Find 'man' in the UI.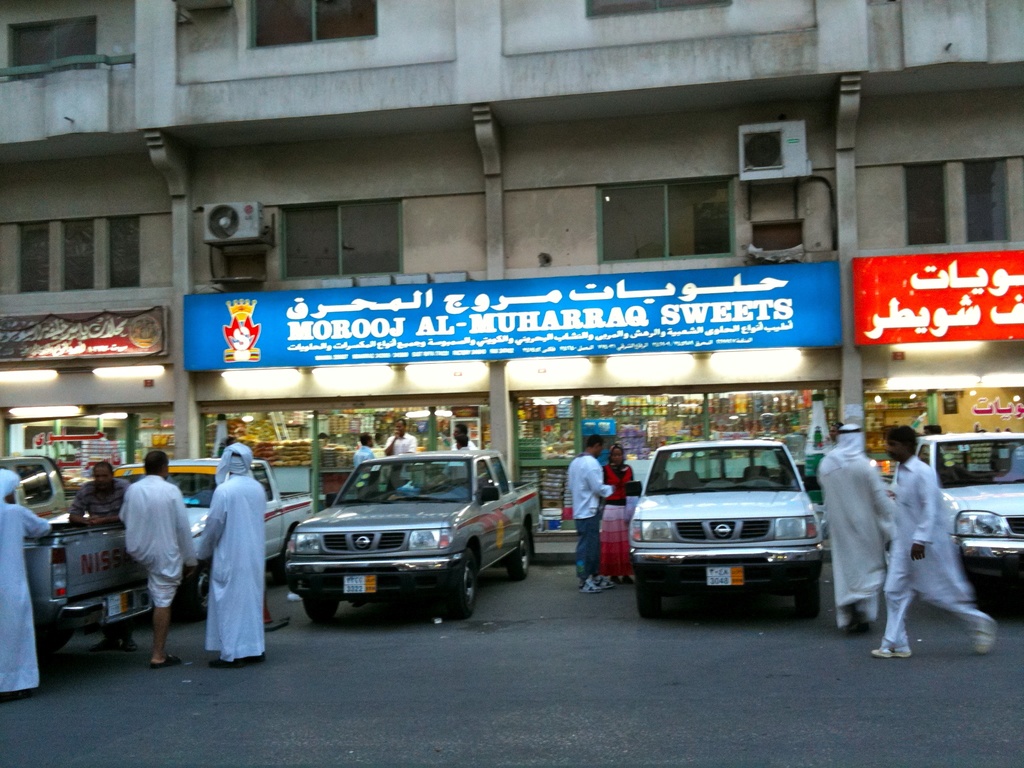
UI element at {"left": 448, "top": 425, "right": 479, "bottom": 452}.
